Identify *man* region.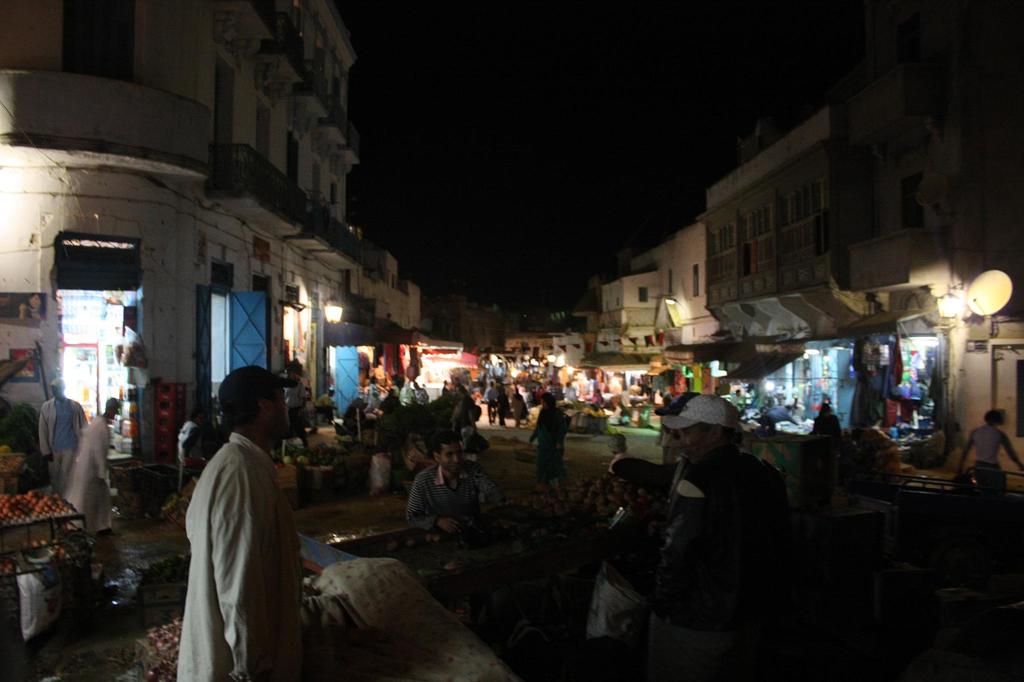
Region: <bbox>405, 430, 502, 547</bbox>.
